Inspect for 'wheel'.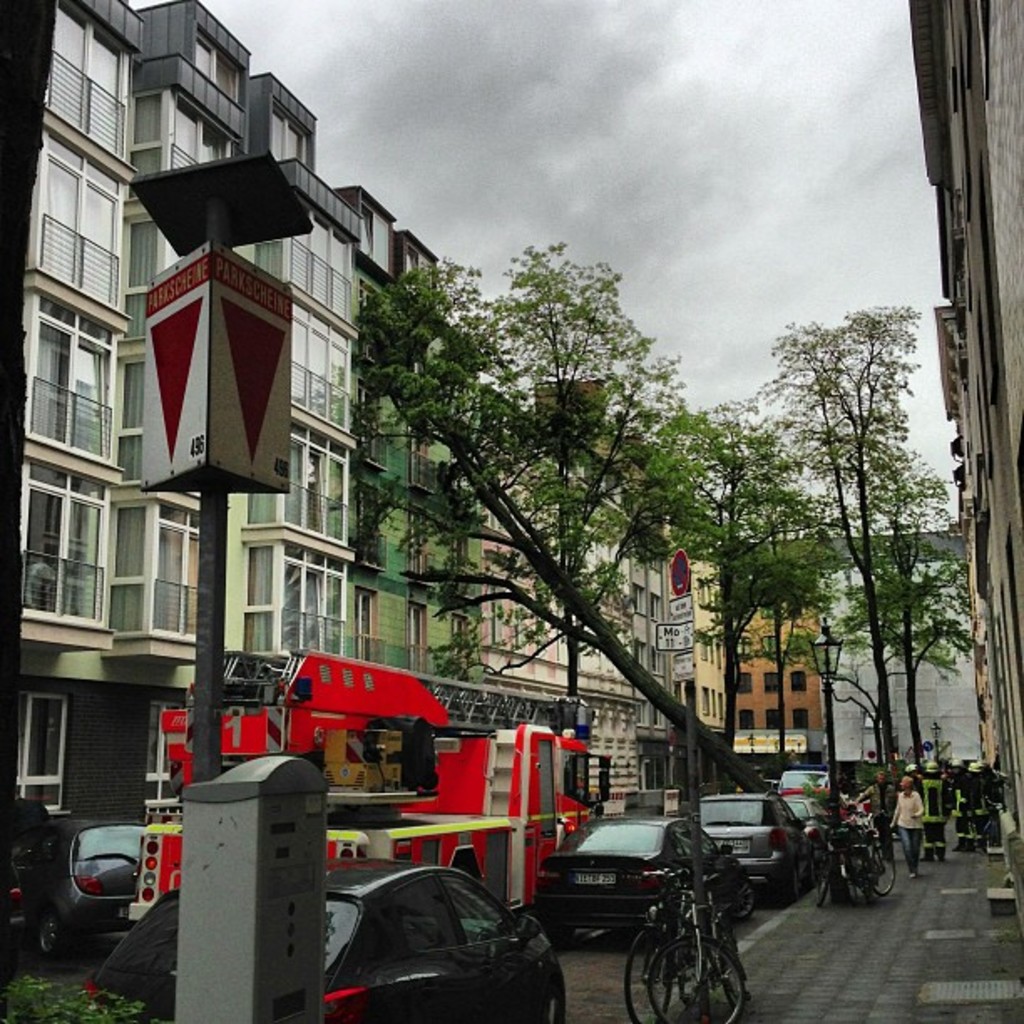
Inspection: box(815, 862, 830, 912).
